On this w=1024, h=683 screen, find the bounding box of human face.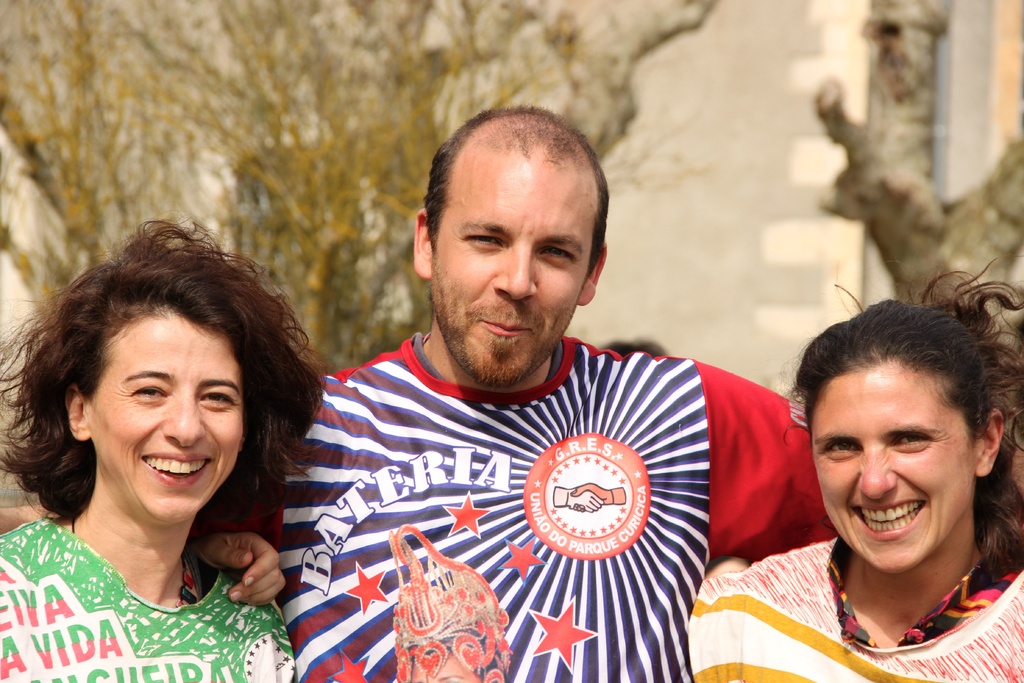
Bounding box: (429, 160, 593, 391).
